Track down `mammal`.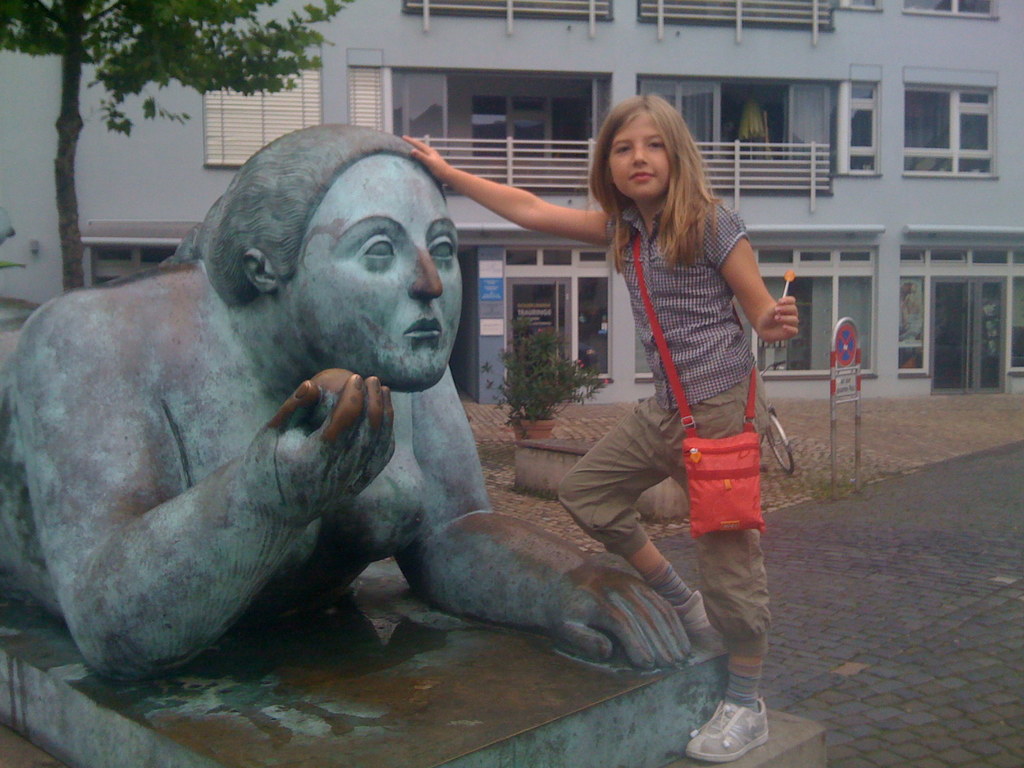
Tracked to box(399, 93, 798, 764).
